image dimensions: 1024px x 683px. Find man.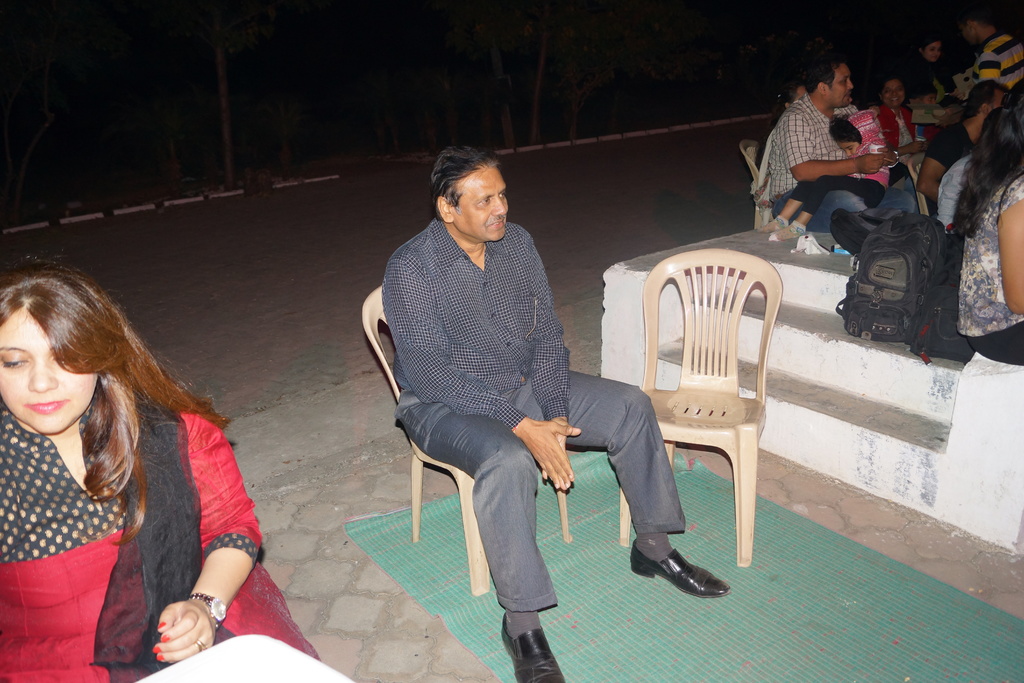
region(391, 140, 730, 682).
